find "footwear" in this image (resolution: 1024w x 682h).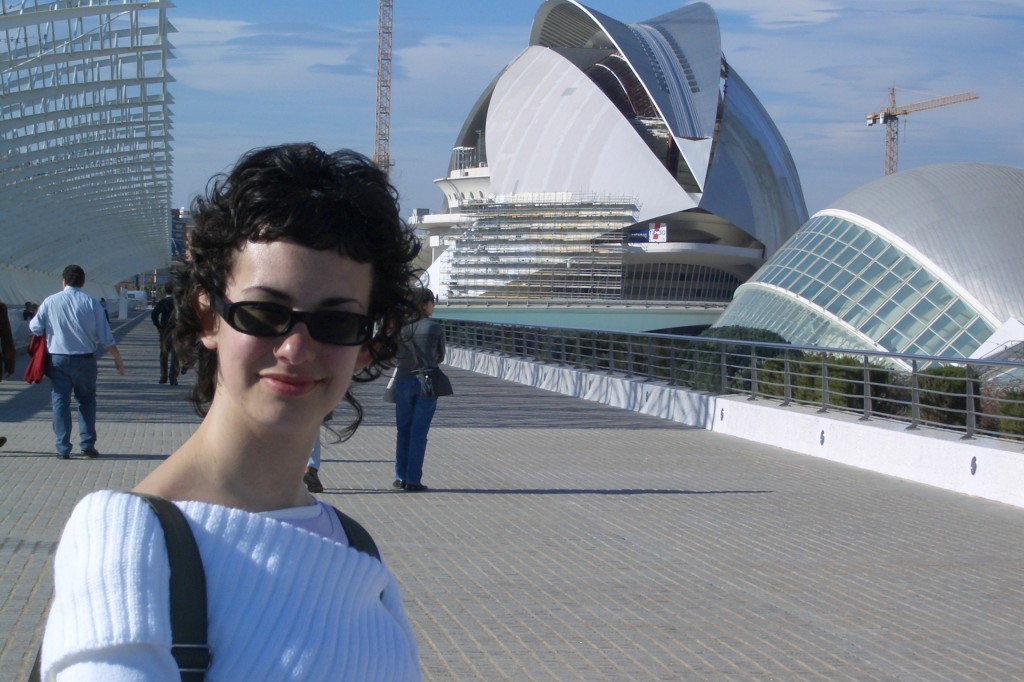
<region>396, 481, 404, 487</region>.
